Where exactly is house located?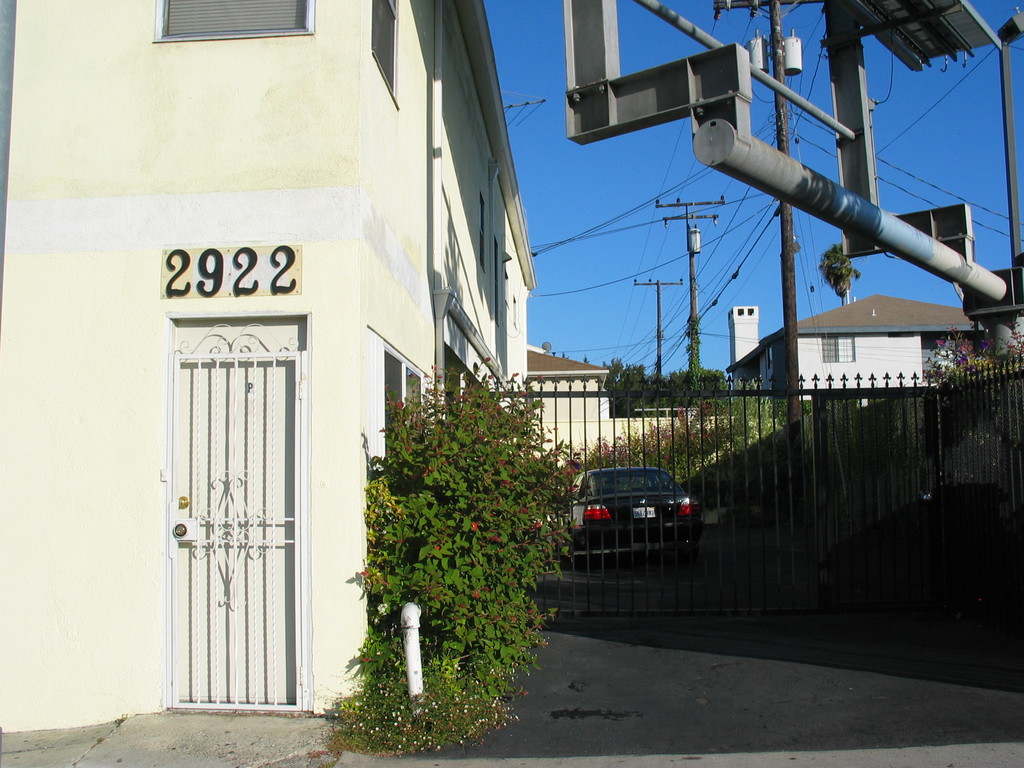
Its bounding box is <box>0,0,547,700</box>.
